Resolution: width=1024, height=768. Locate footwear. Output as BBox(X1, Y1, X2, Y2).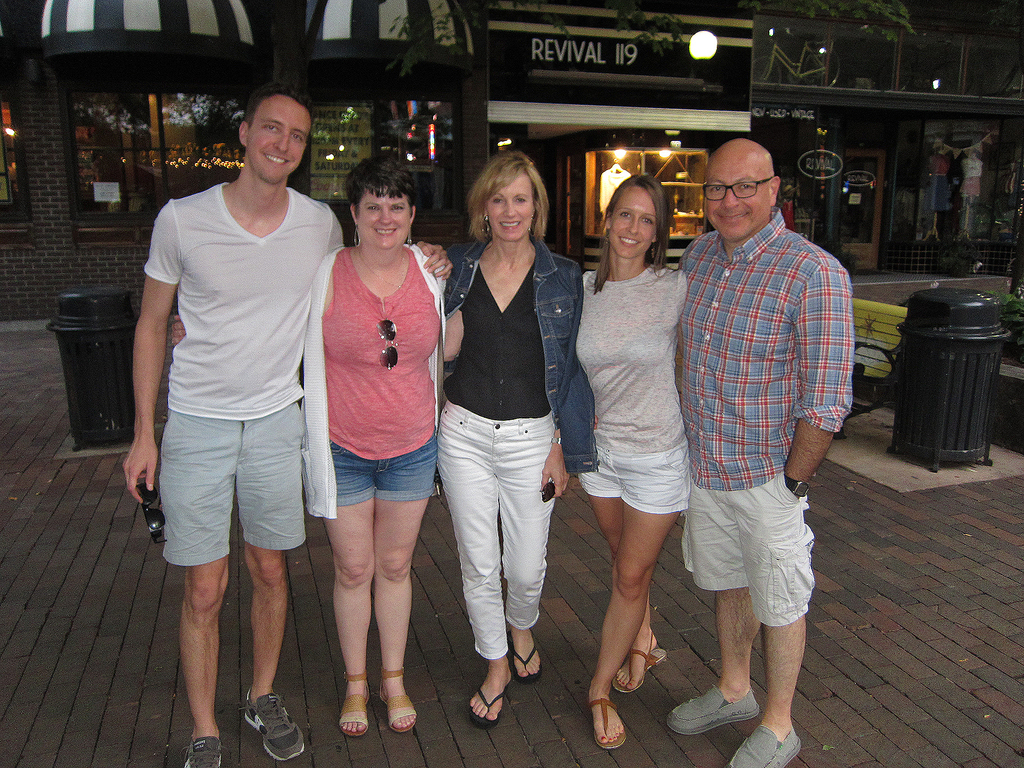
BBox(609, 632, 673, 693).
